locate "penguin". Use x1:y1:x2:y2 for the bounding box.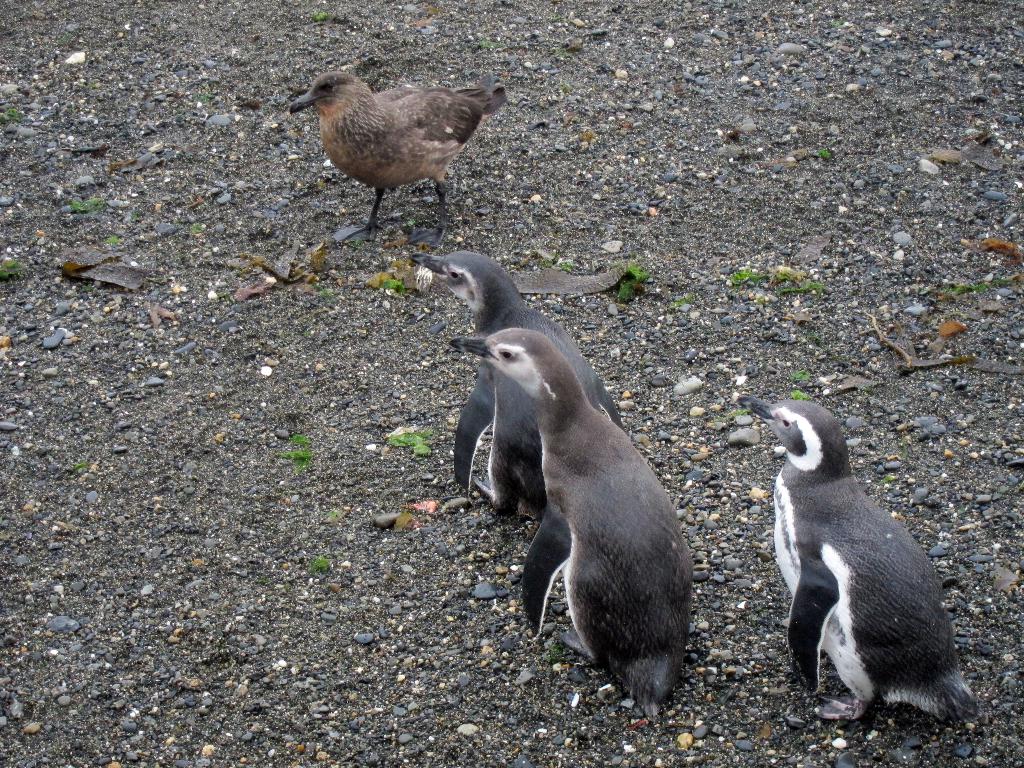
404:249:630:515.
